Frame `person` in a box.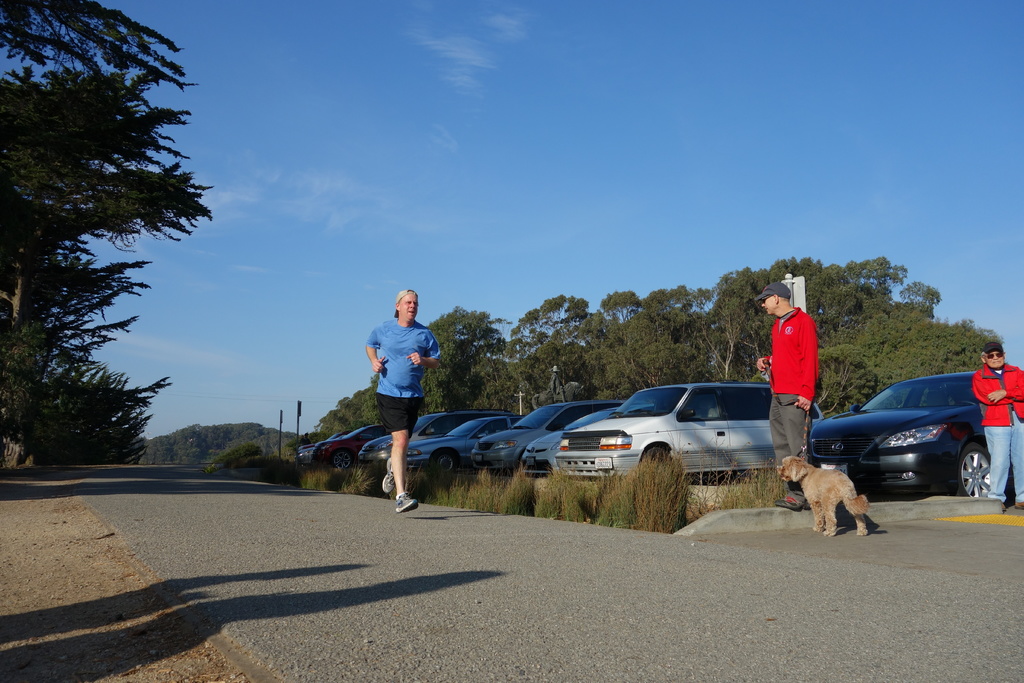
l=967, t=340, r=1023, b=514.
